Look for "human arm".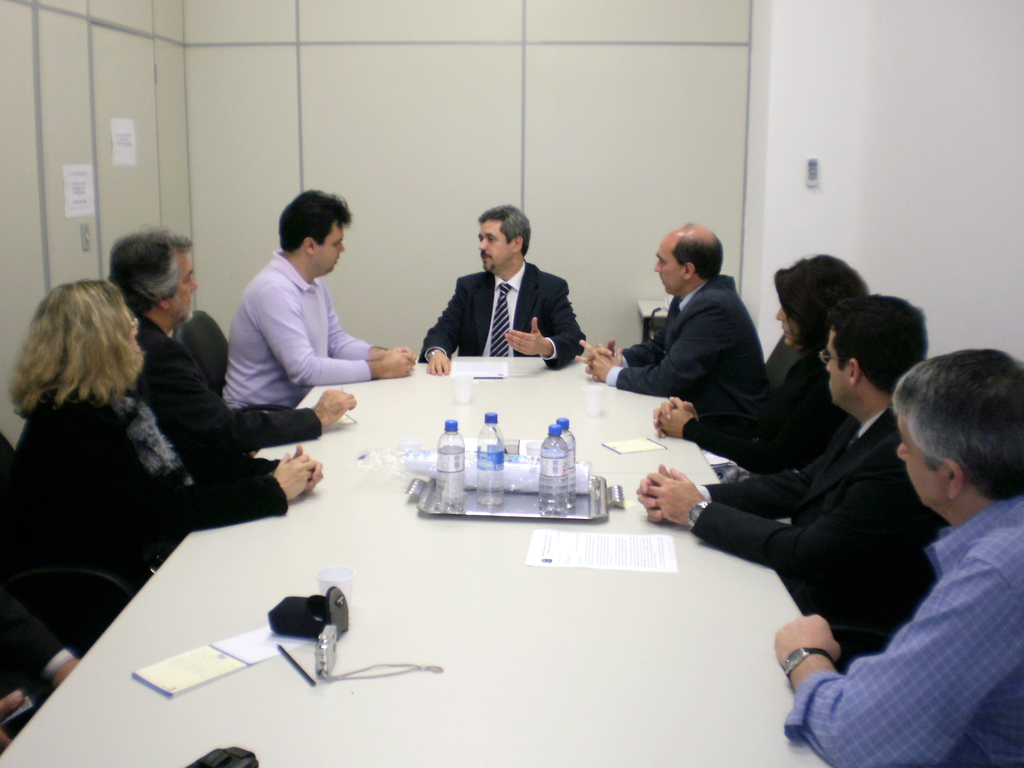
Found: (x1=258, y1=278, x2=413, y2=392).
